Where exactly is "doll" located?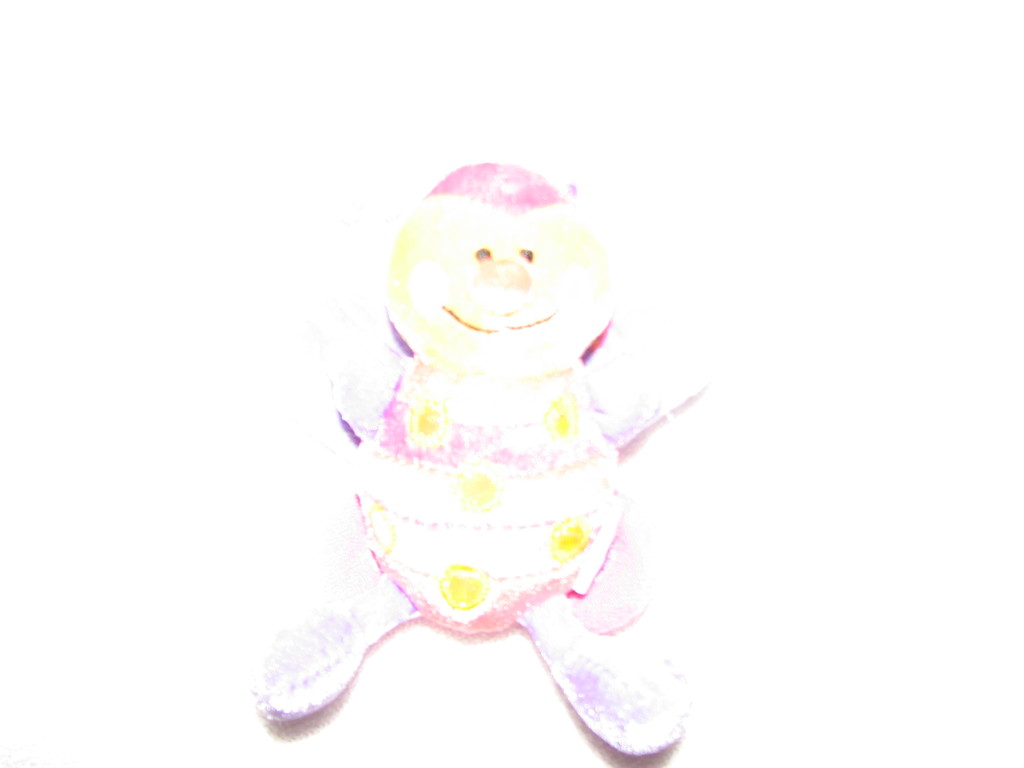
Its bounding box is box(264, 168, 727, 719).
